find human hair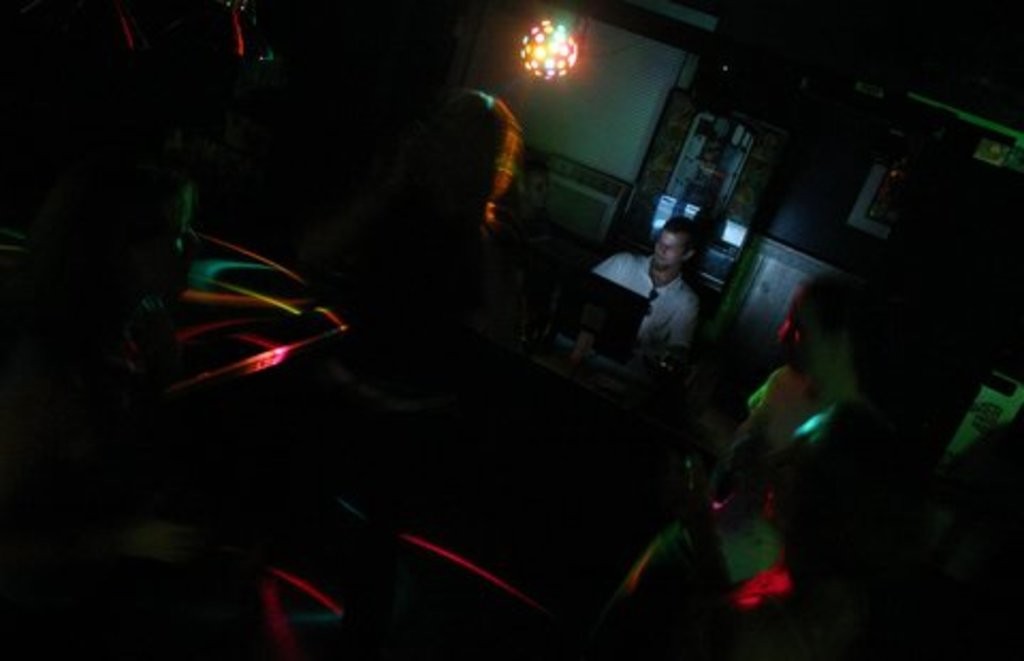
661 215 704 256
